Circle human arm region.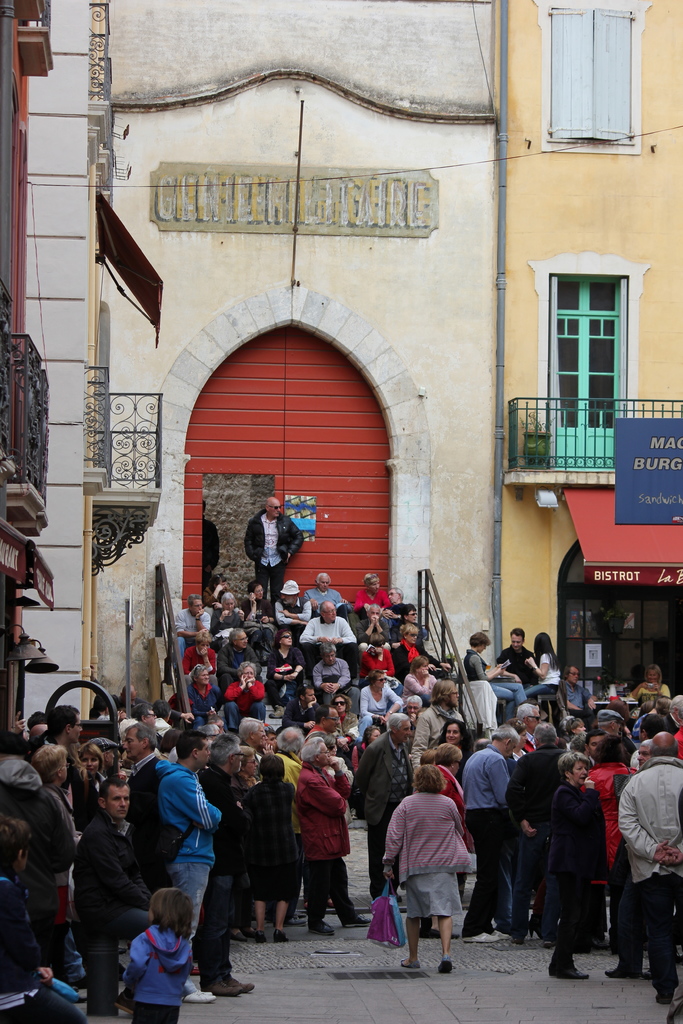
Region: crop(180, 653, 190, 673).
